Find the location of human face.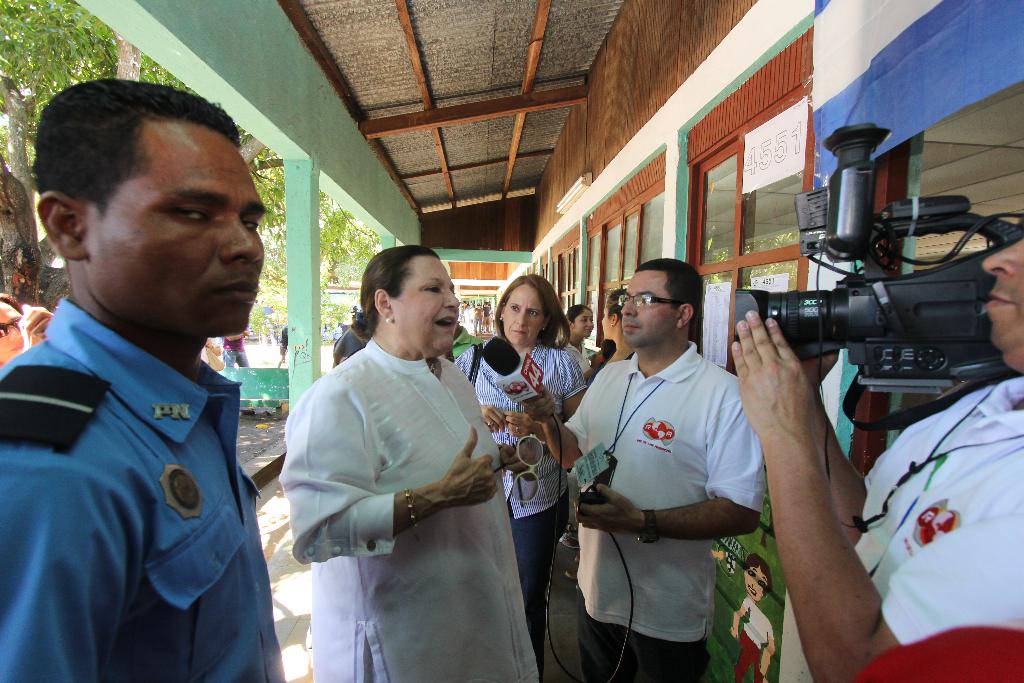
Location: <box>601,310,616,342</box>.
